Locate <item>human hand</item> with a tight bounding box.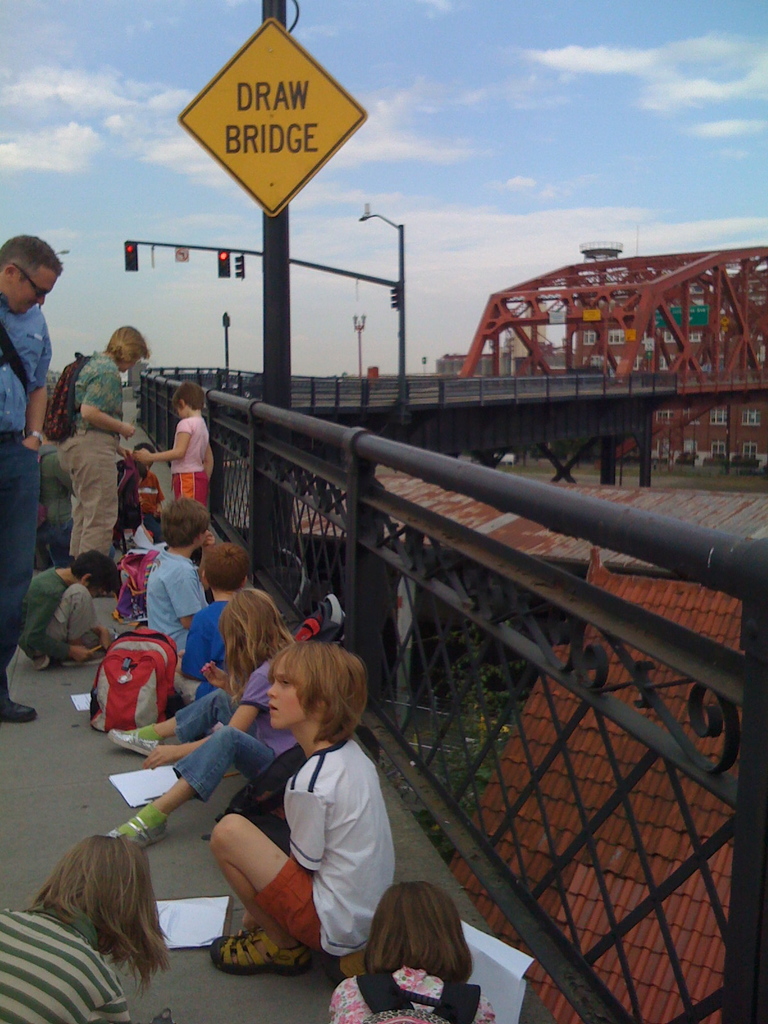
box=[120, 420, 135, 441].
